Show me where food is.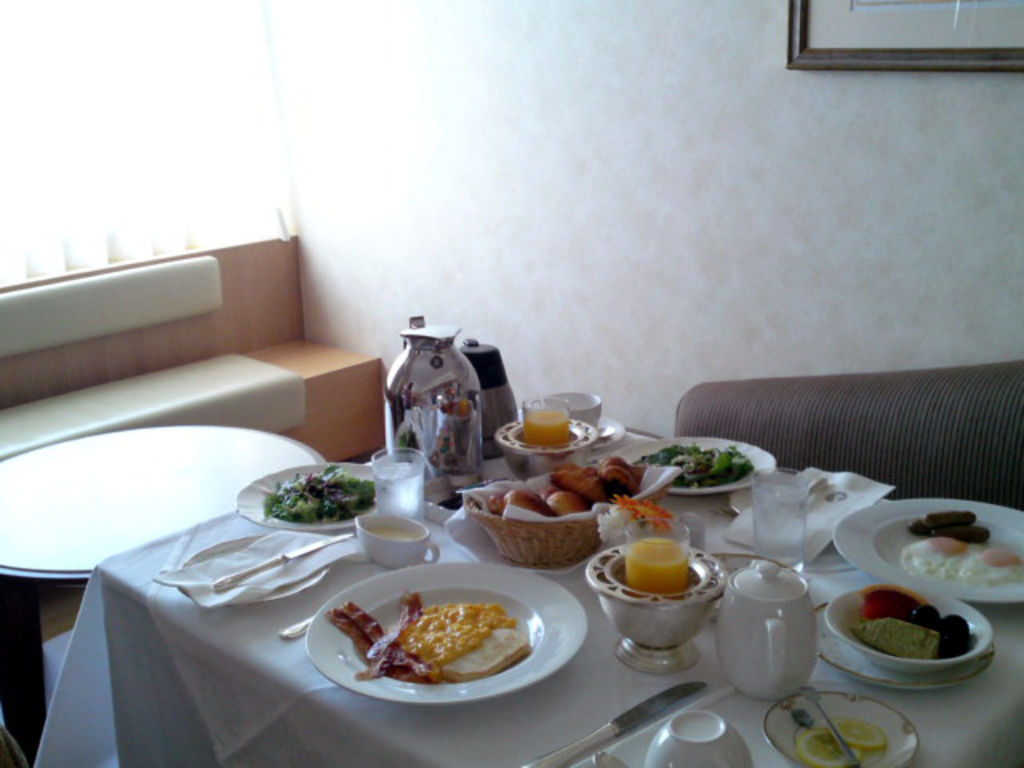
food is at detection(544, 442, 638, 514).
